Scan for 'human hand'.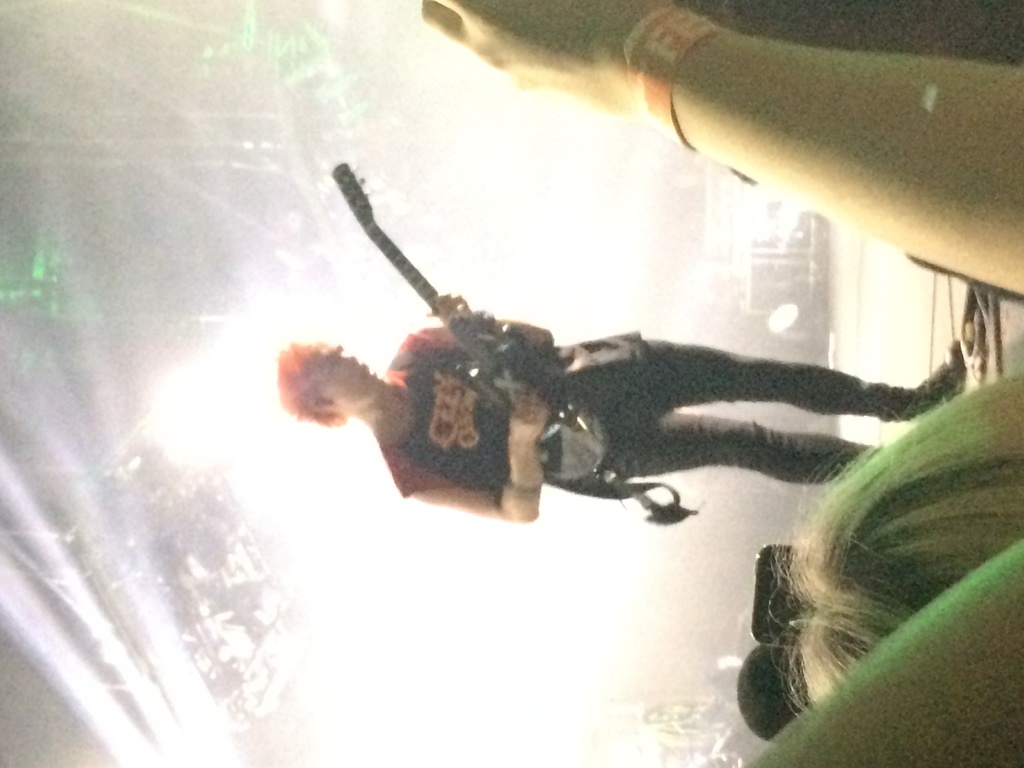
Scan result: 422, 0, 663, 113.
